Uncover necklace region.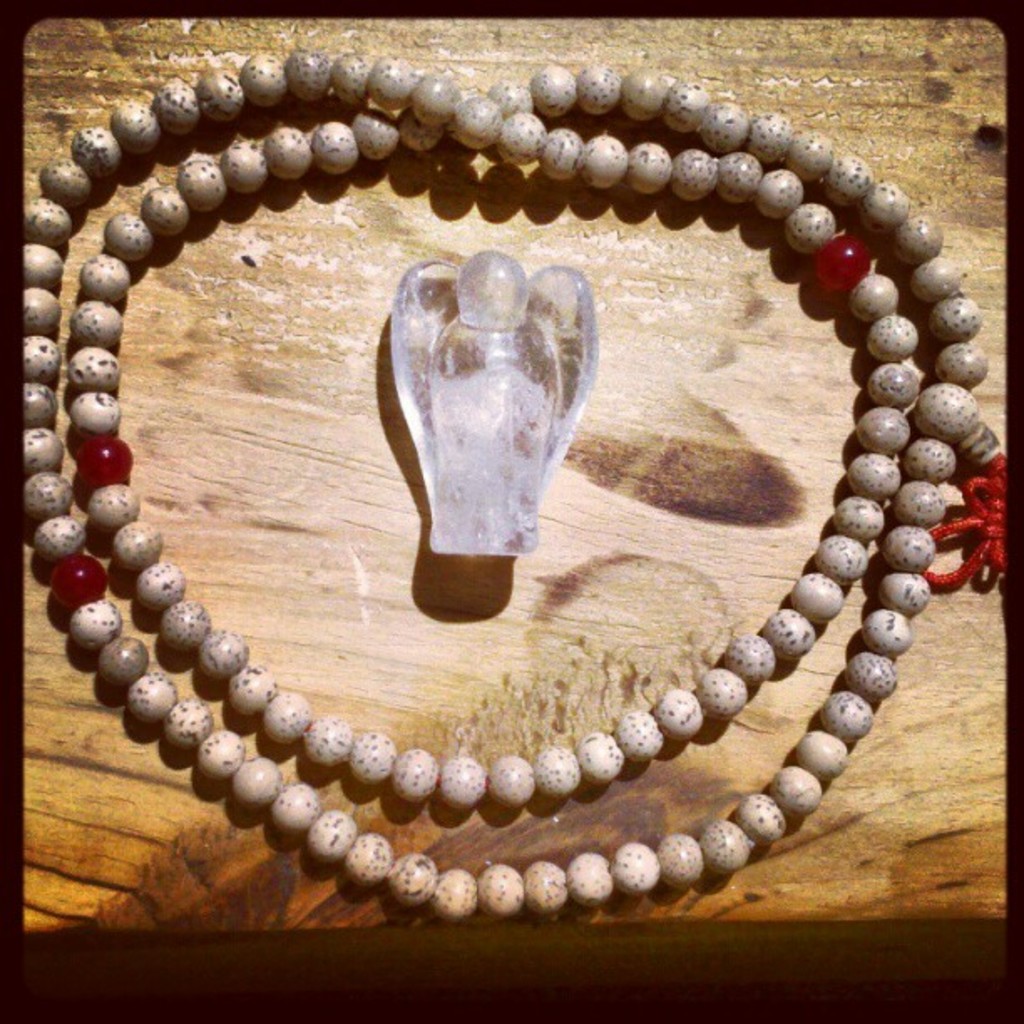
Uncovered: BBox(22, 50, 987, 919).
